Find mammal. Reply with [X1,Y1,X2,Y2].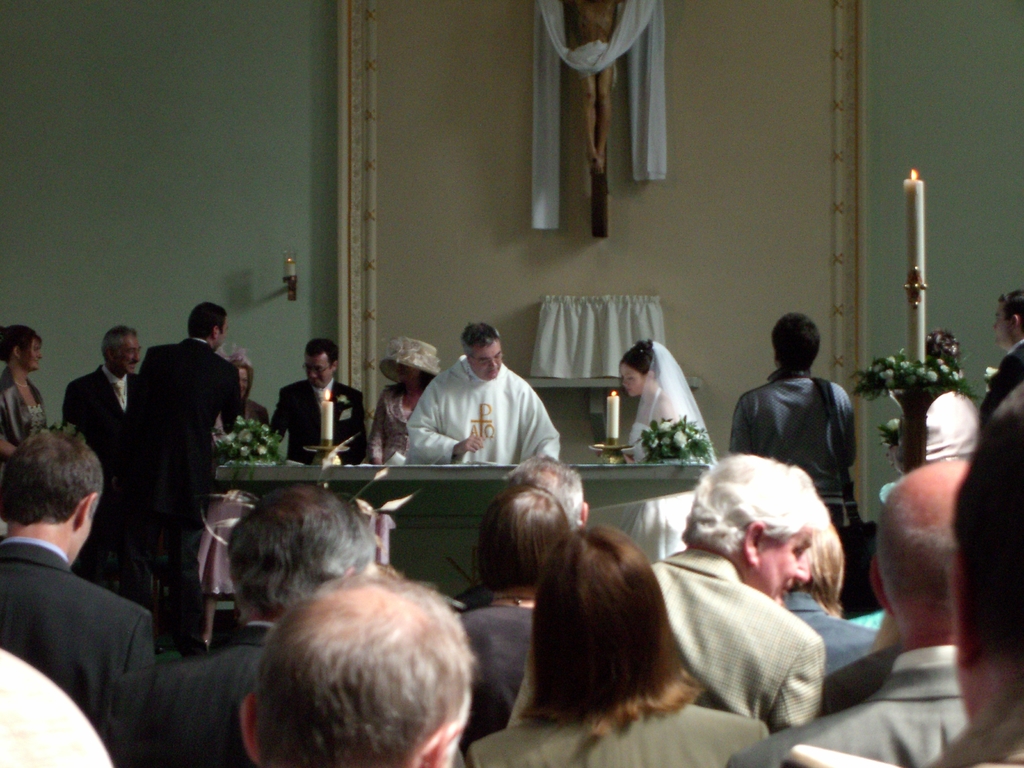
[269,338,364,466].
